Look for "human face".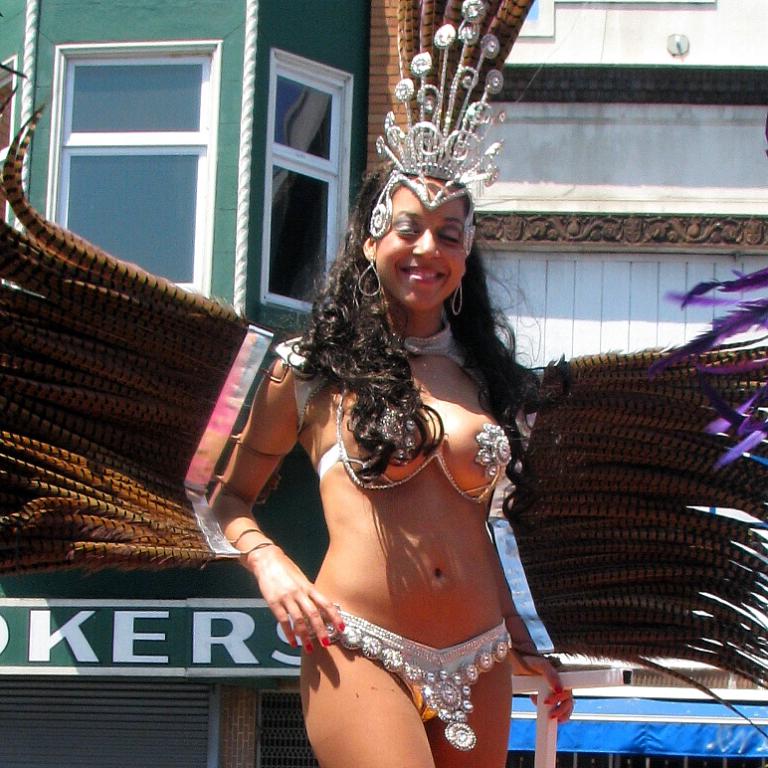
Found: 375:178:465:308.
